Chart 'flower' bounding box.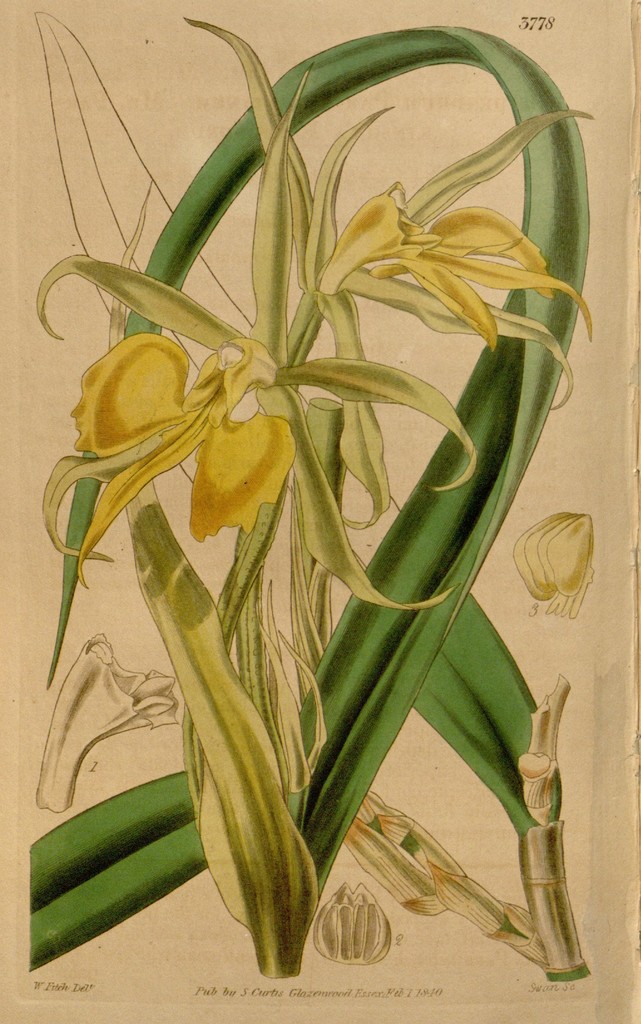
Charted: 69:352:292:545.
